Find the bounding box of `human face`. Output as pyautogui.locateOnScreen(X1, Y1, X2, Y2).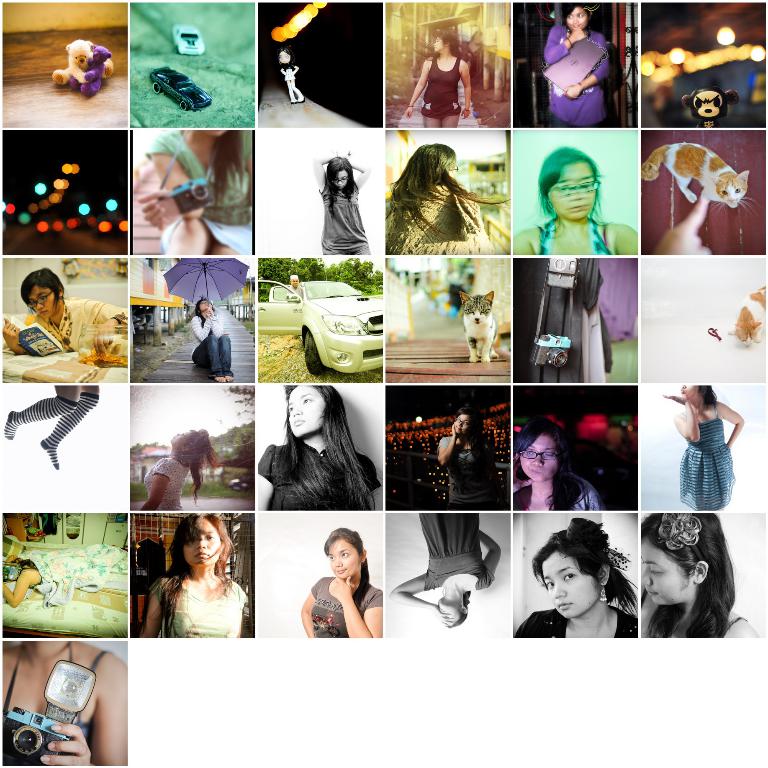
pyautogui.locateOnScreen(518, 435, 560, 484).
